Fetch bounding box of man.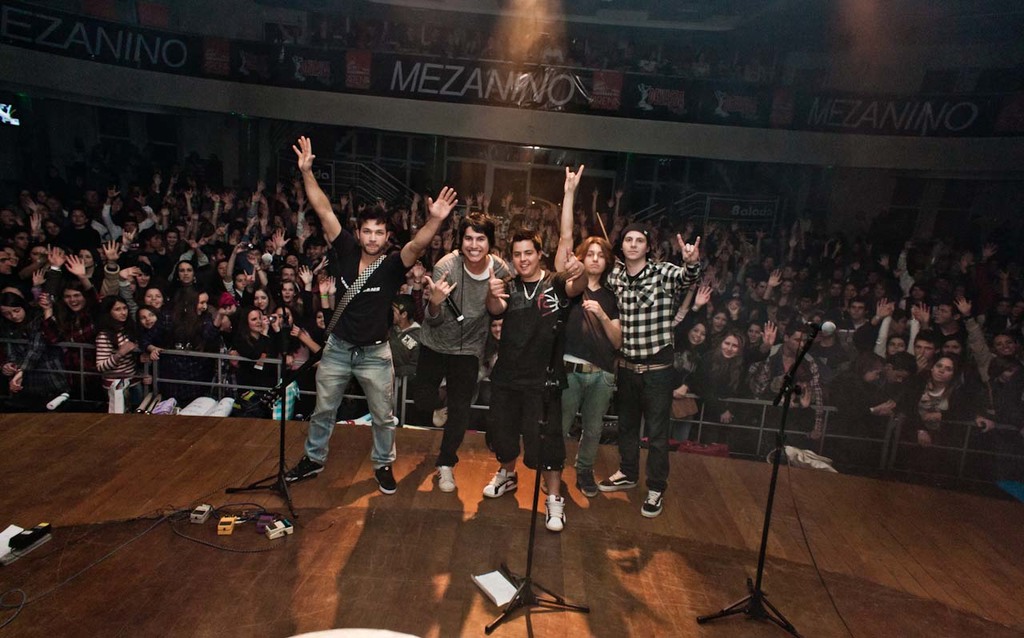
Bbox: rect(298, 192, 419, 508).
